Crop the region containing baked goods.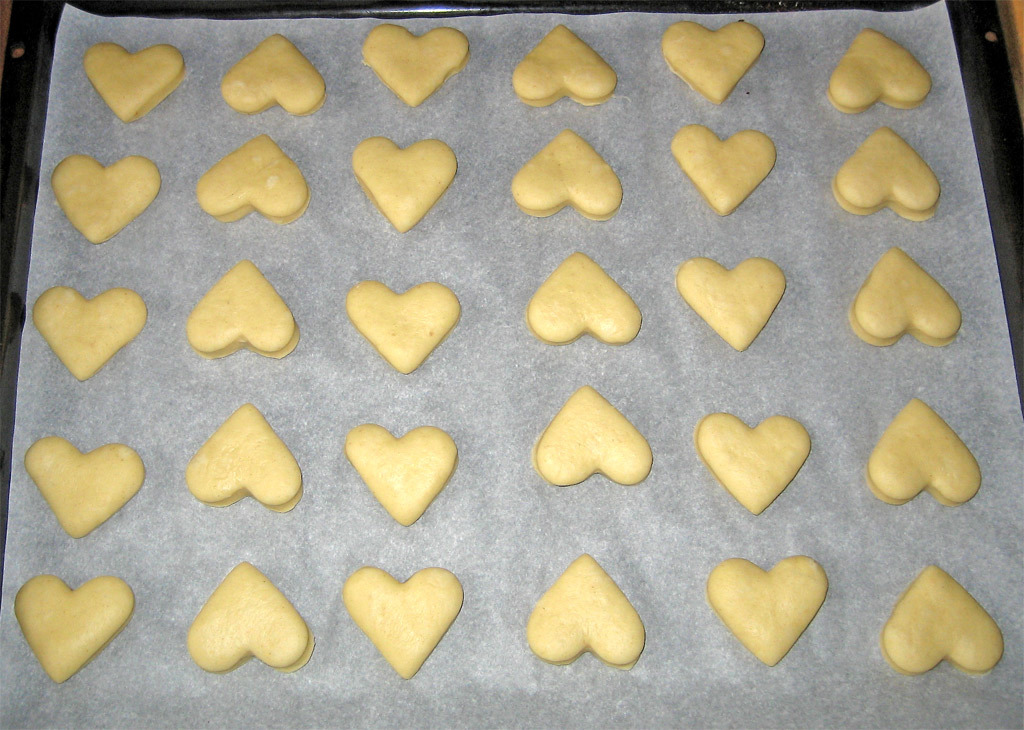
Crop region: box(704, 556, 828, 668).
